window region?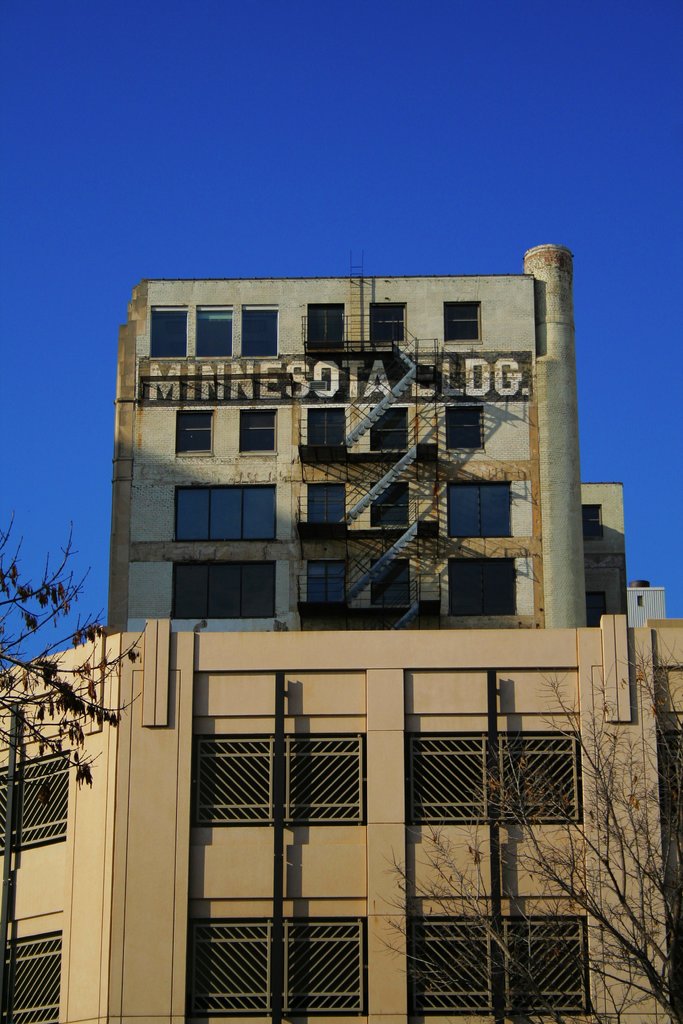
bbox=(0, 764, 69, 852)
